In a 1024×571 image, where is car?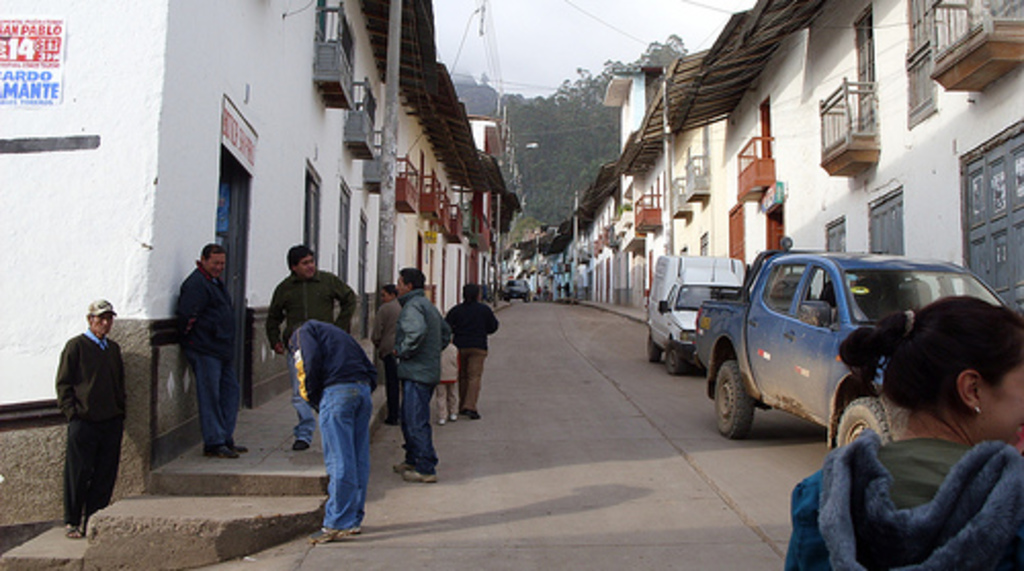
[left=637, top=241, right=762, bottom=389].
